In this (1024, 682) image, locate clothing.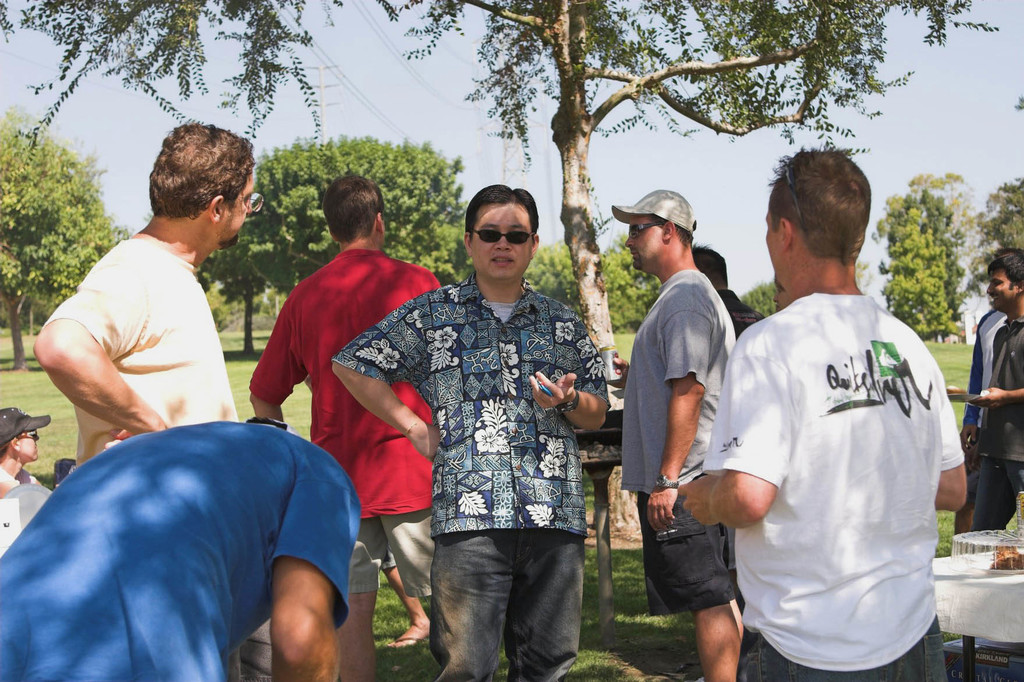
Bounding box: [973,314,1023,530].
